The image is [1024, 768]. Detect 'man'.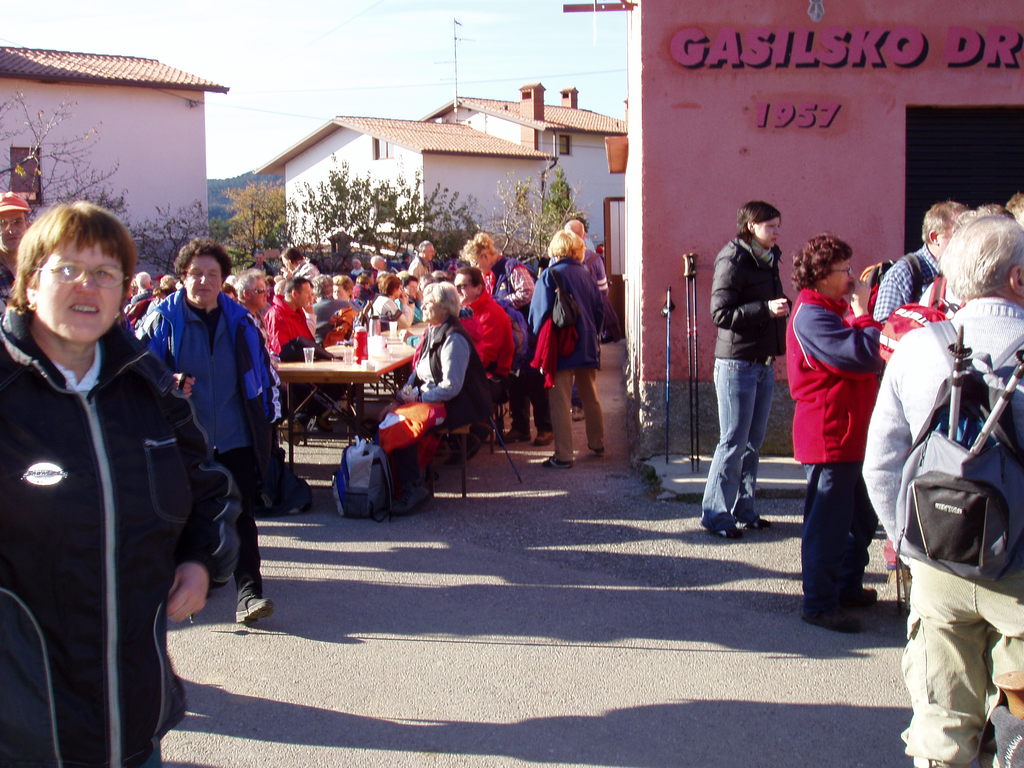
Detection: (236,269,279,353).
